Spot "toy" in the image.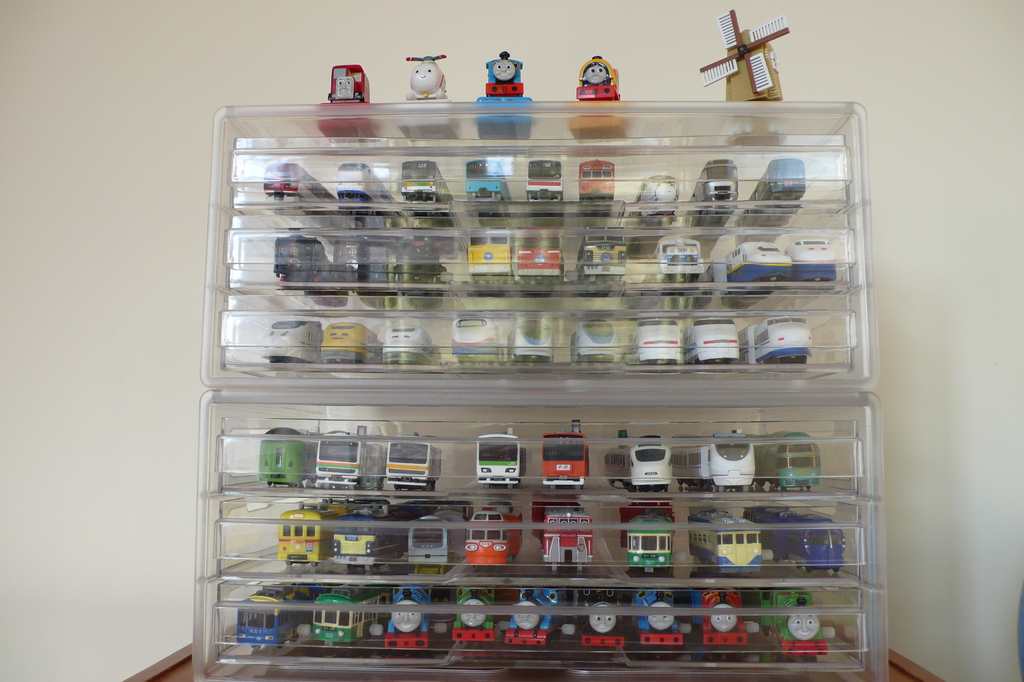
"toy" found at left=320, top=65, right=379, bottom=141.
